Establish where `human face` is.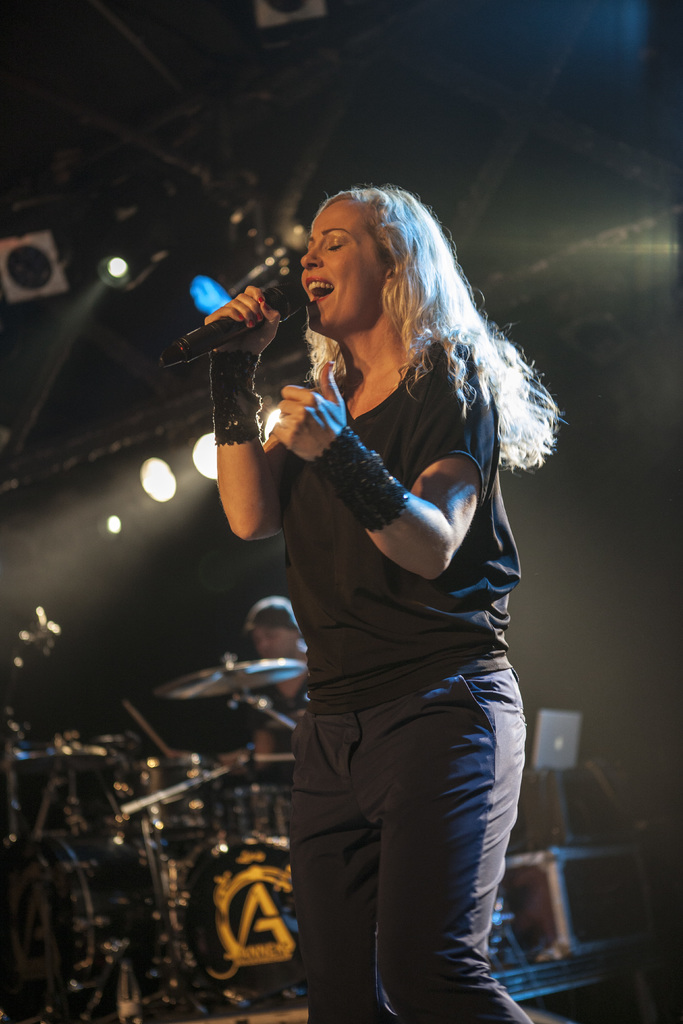
Established at {"x1": 299, "y1": 200, "x2": 392, "y2": 330}.
